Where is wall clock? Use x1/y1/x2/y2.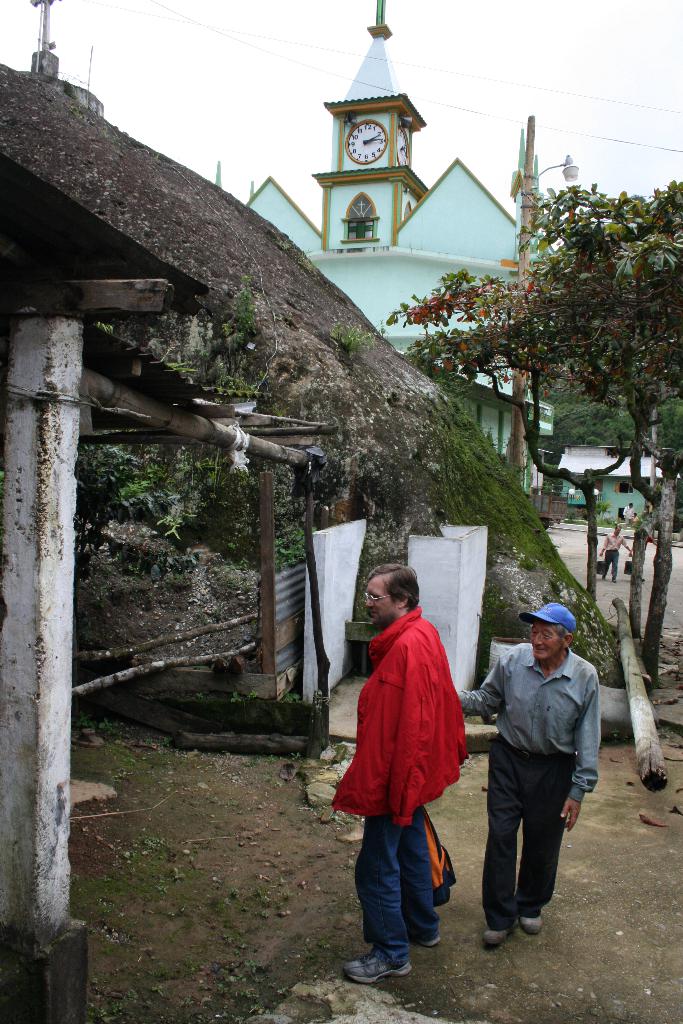
337/120/391/172.
